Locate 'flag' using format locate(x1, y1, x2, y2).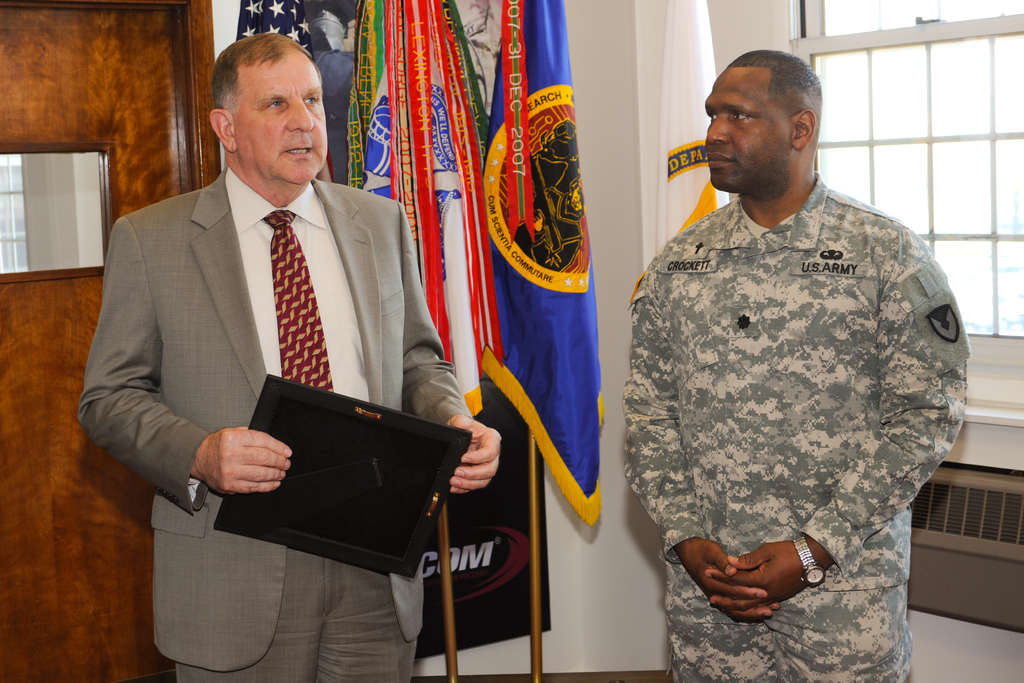
locate(464, 45, 596, 563).
